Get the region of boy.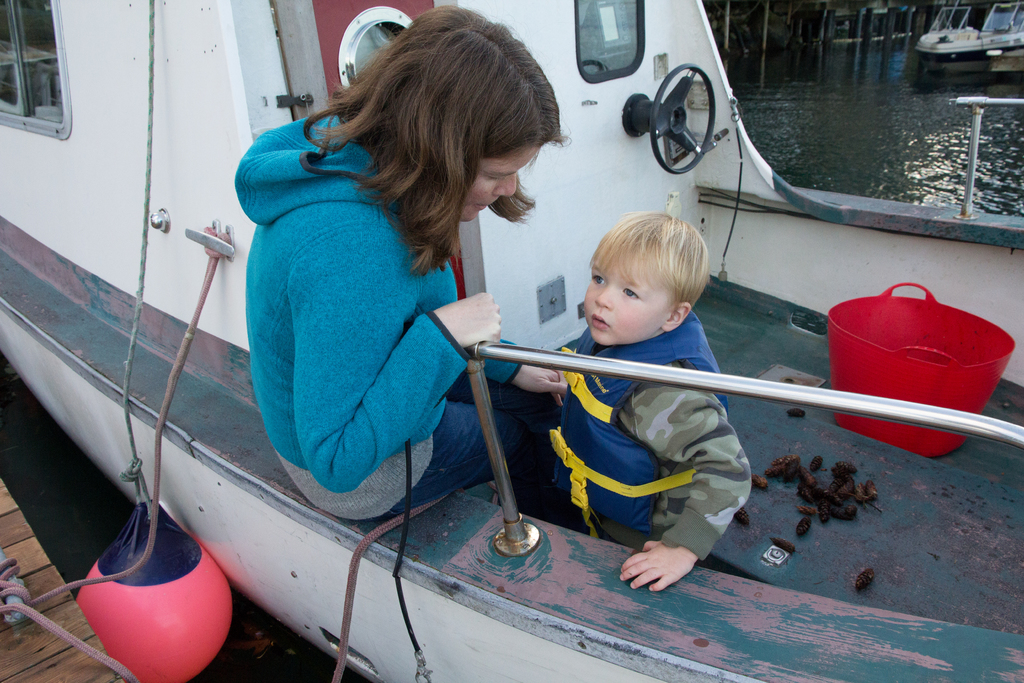
l=545, t=200, r=756, b=597.
